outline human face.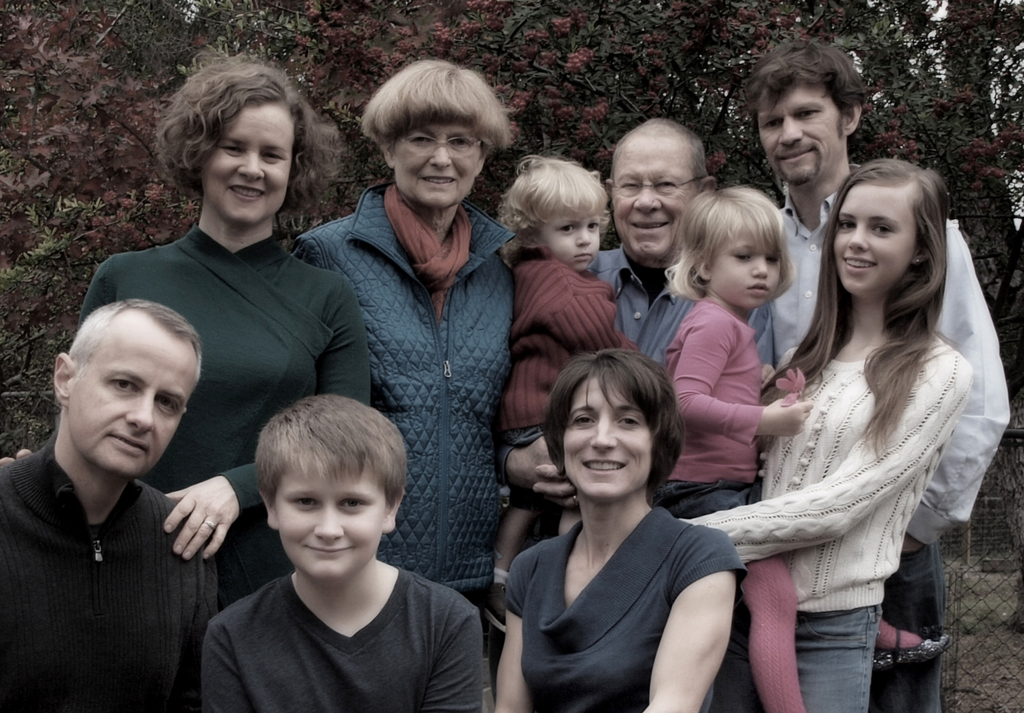
Outline: box(757, 84, 848, 183).
